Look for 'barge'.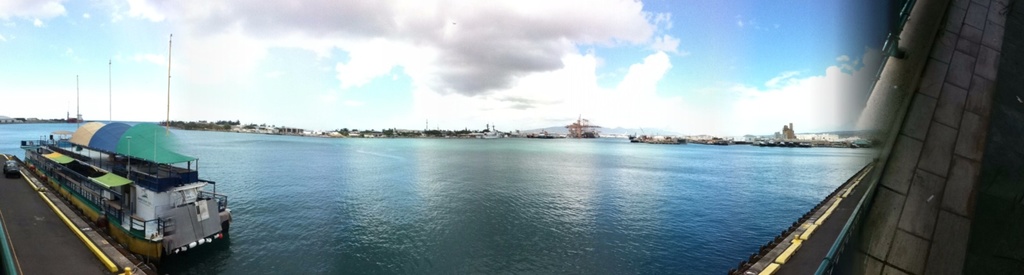
Found: {"x1": 19, "y1": 36, "x2": 232, "y2": 274}.
